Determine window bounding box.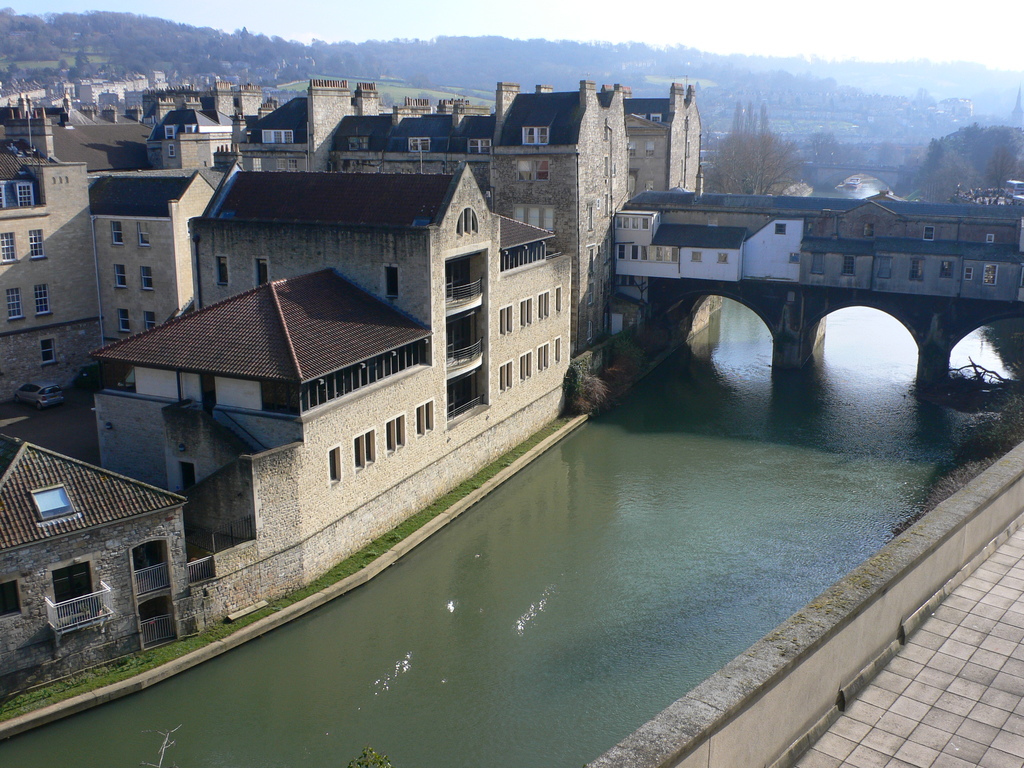
Determined: 524:296:532:326.
